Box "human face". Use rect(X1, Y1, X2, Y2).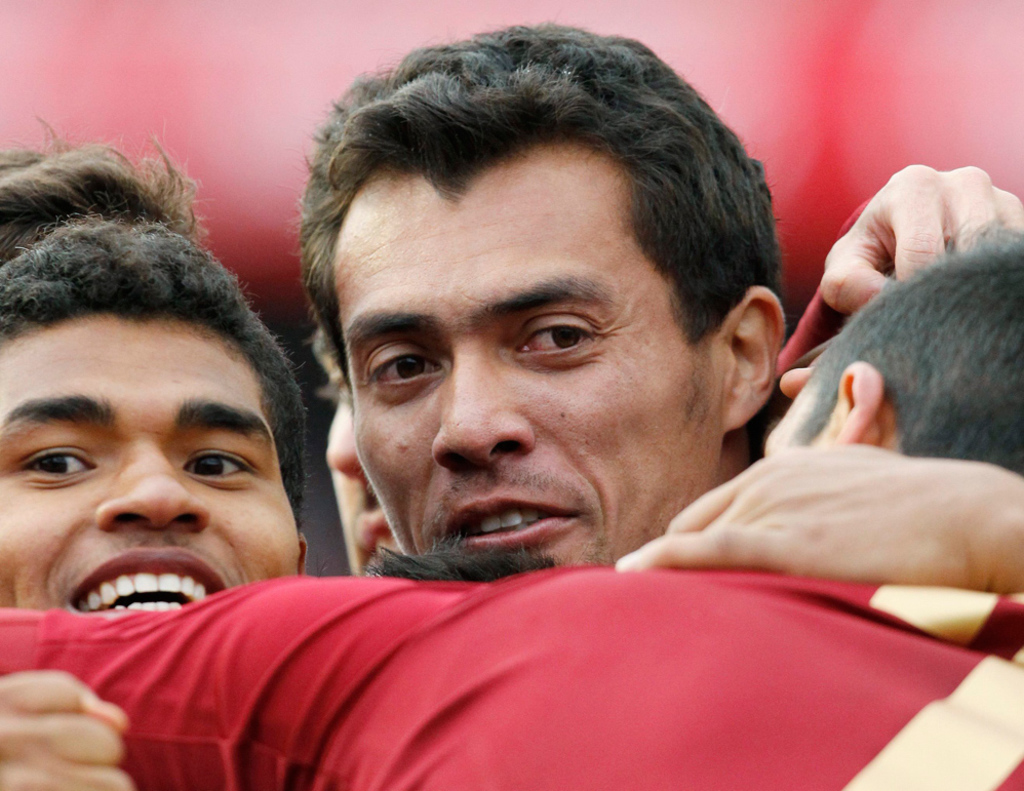
rect(328, 345, 398, 569).
